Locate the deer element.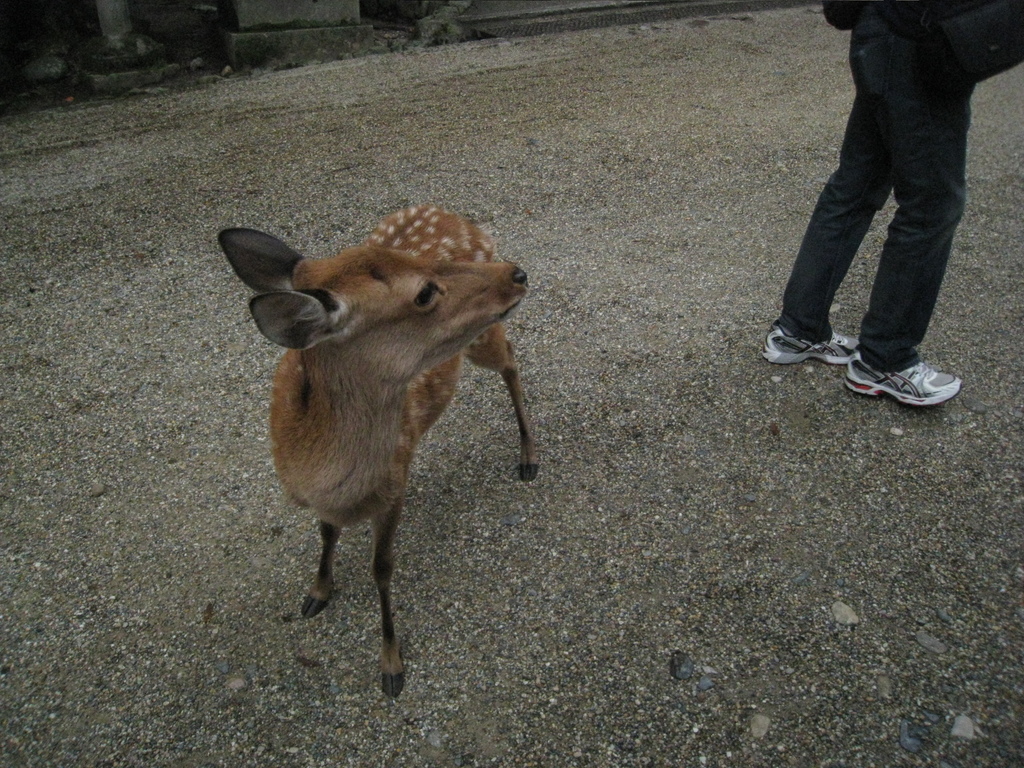
Element bbox: <region>216, 200, 543, 705</region>.
